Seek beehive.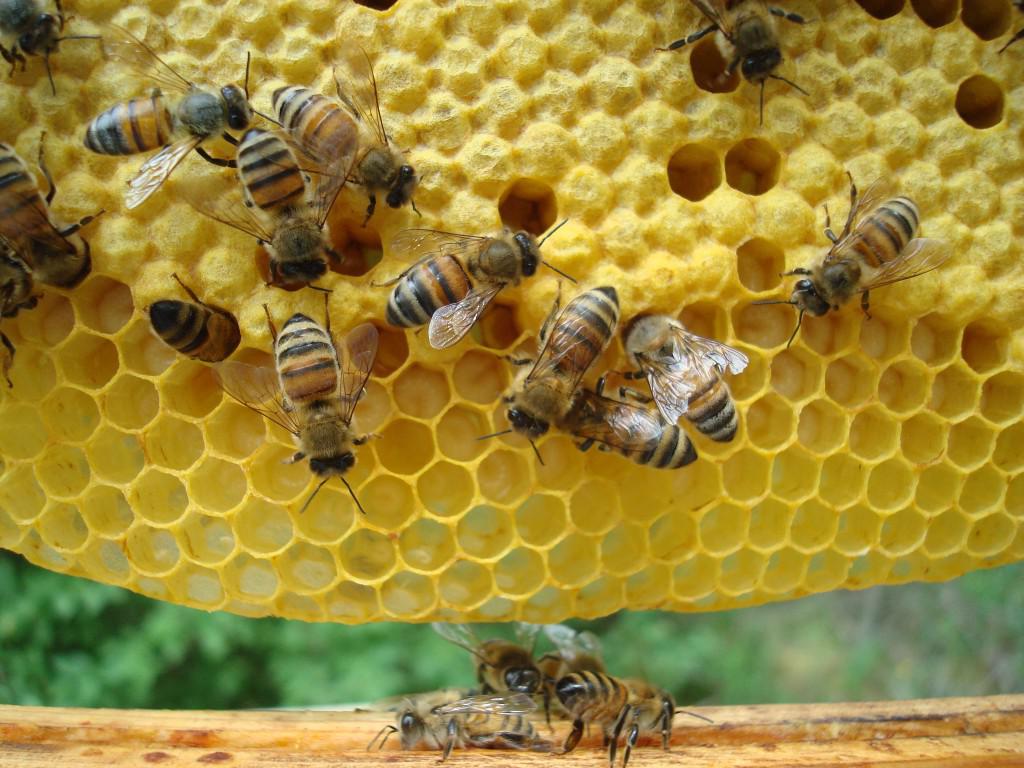
(0, 0, 1023, 629).
